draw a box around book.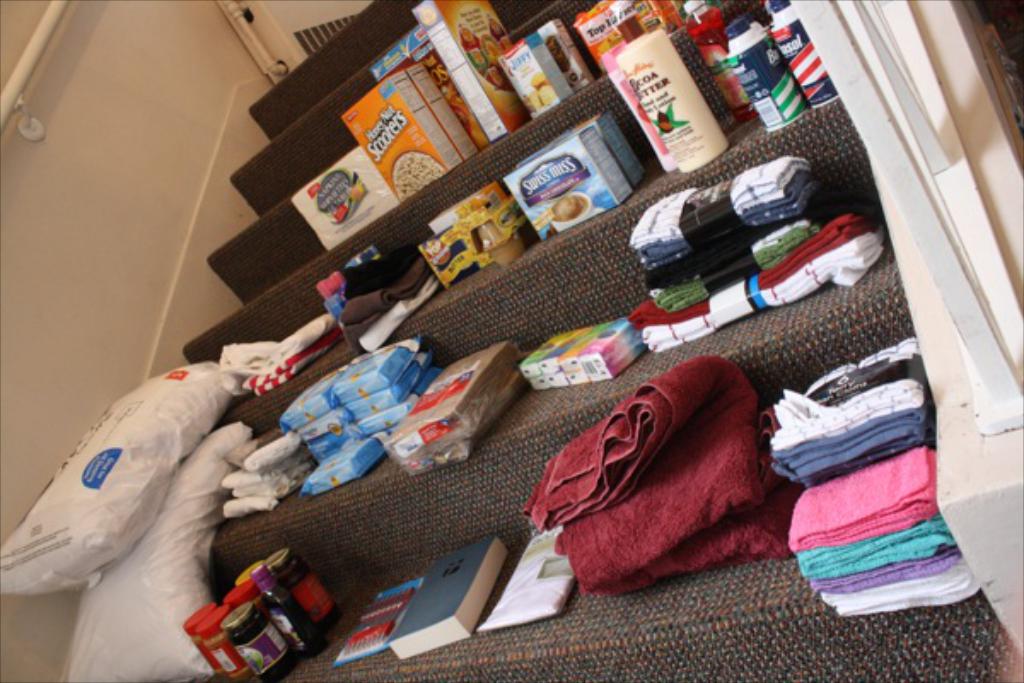
x1=386, y1=531, x2=509, y2=657.
